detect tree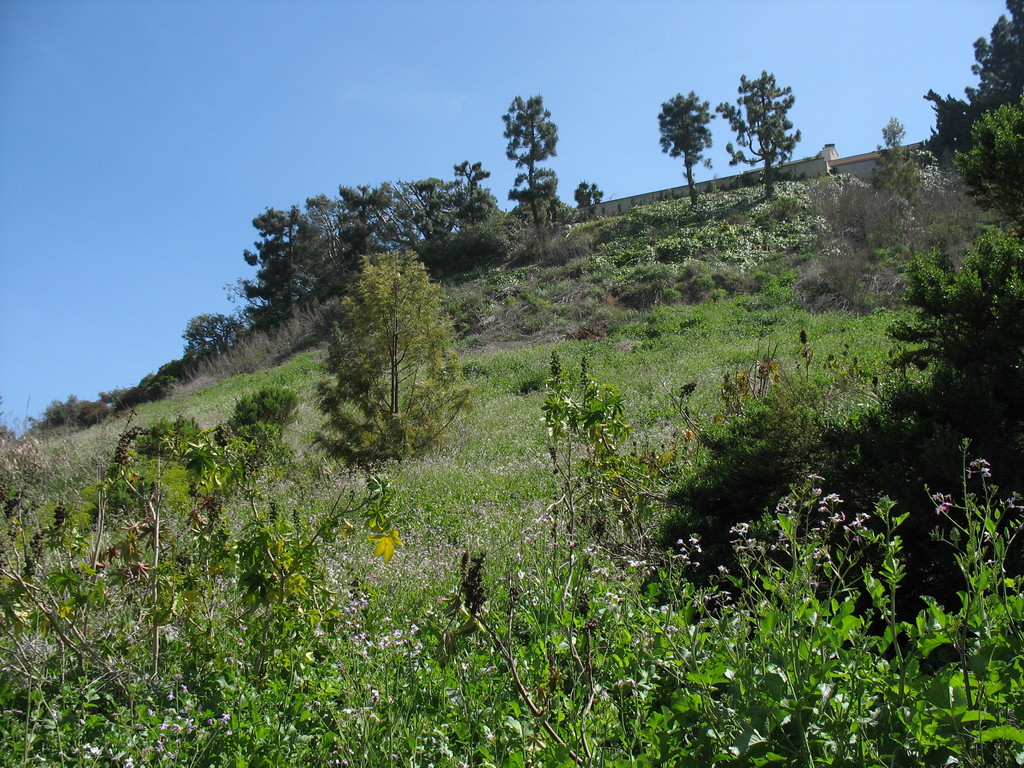
bbox(173, 305, 253, 365)
